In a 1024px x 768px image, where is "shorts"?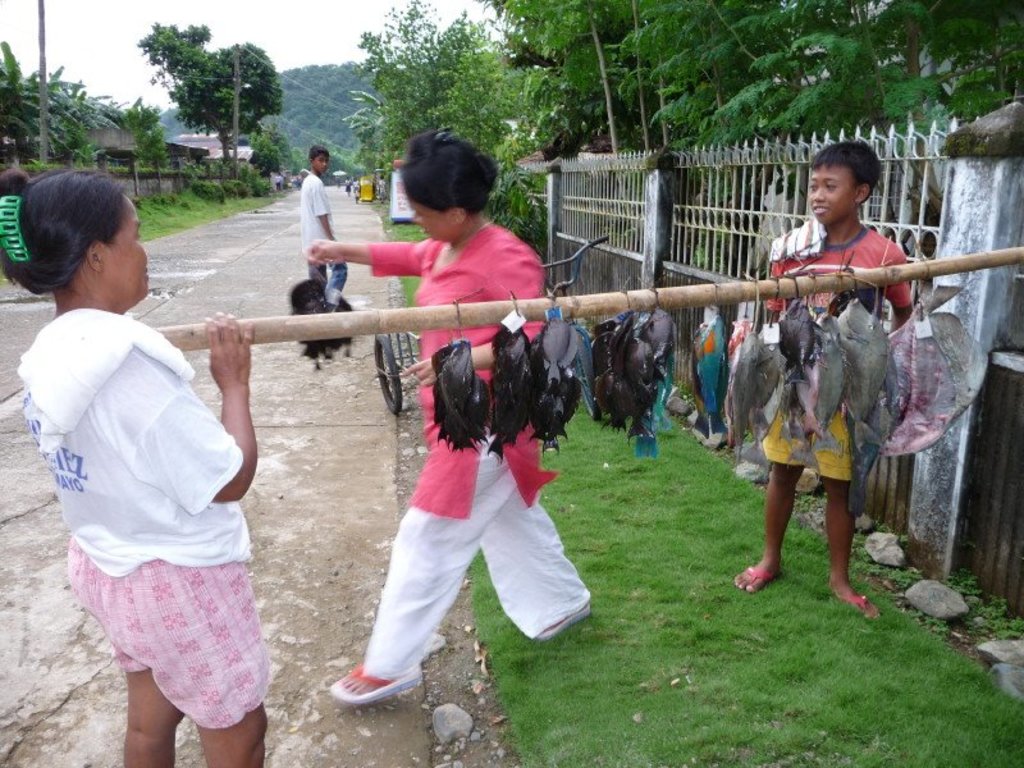
region(74, 553, 266, 719).
